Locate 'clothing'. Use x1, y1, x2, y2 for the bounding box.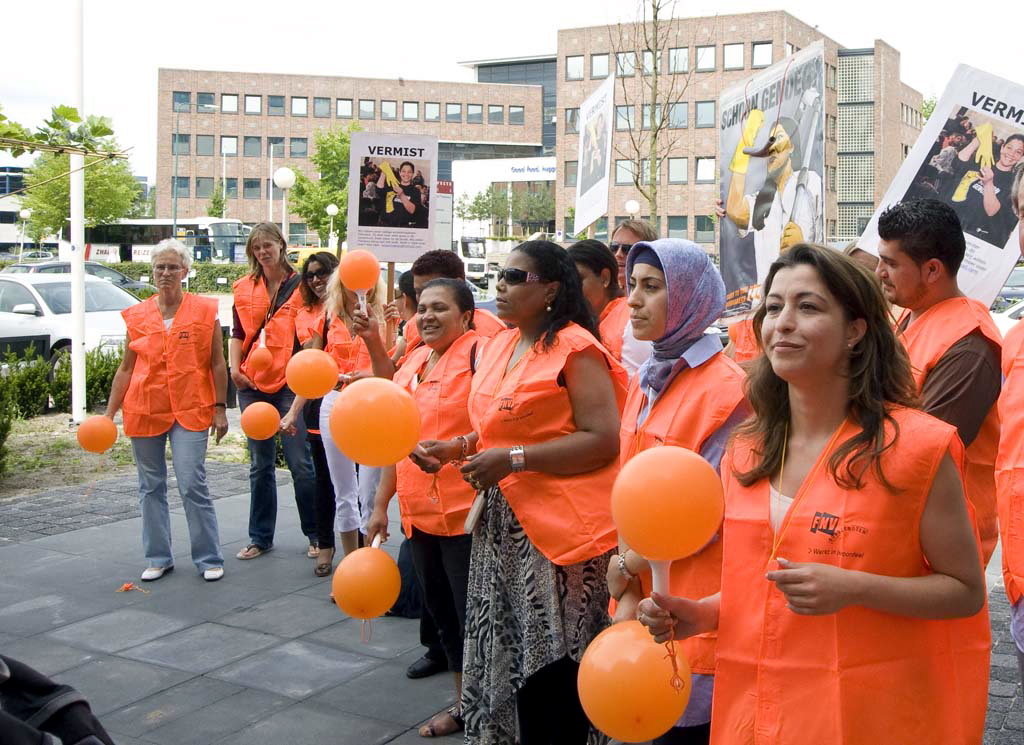
466, 316, 631, 744.
